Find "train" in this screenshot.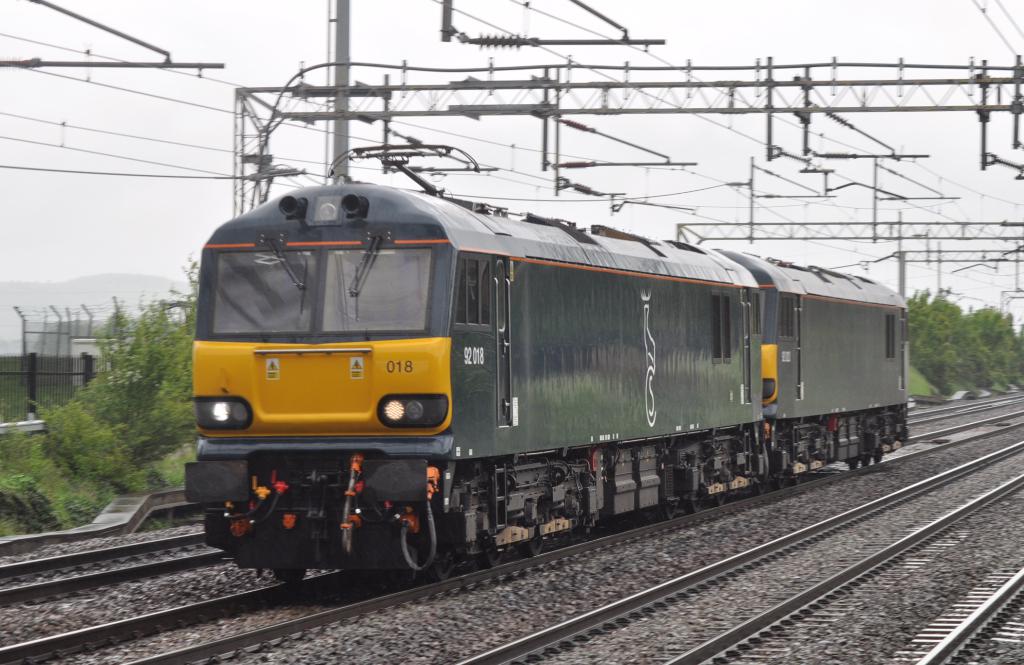
The bounding box for "train" is x1=183 y1=143 x2=911 y2=582.
